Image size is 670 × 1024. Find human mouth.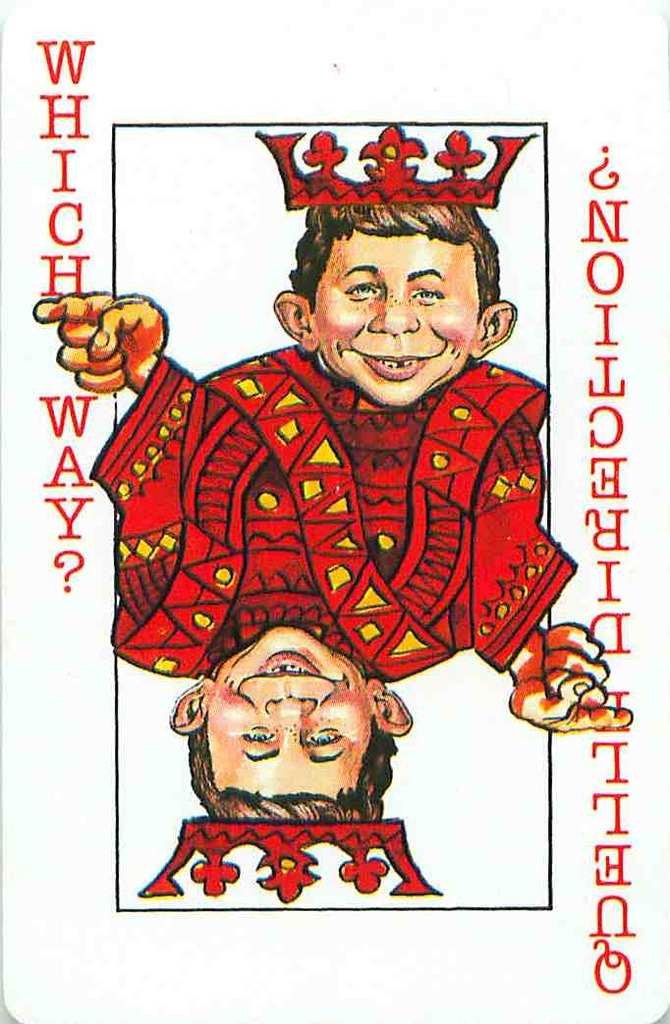
region(243, 647, 328, 696).
